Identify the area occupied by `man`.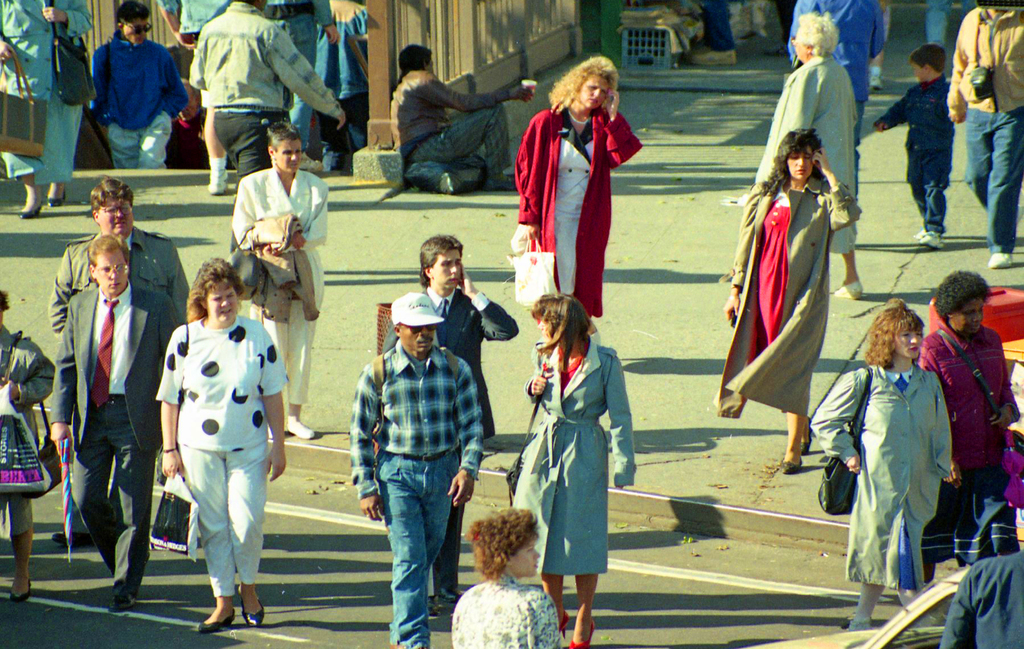
Area: 922:264:1023:580.
